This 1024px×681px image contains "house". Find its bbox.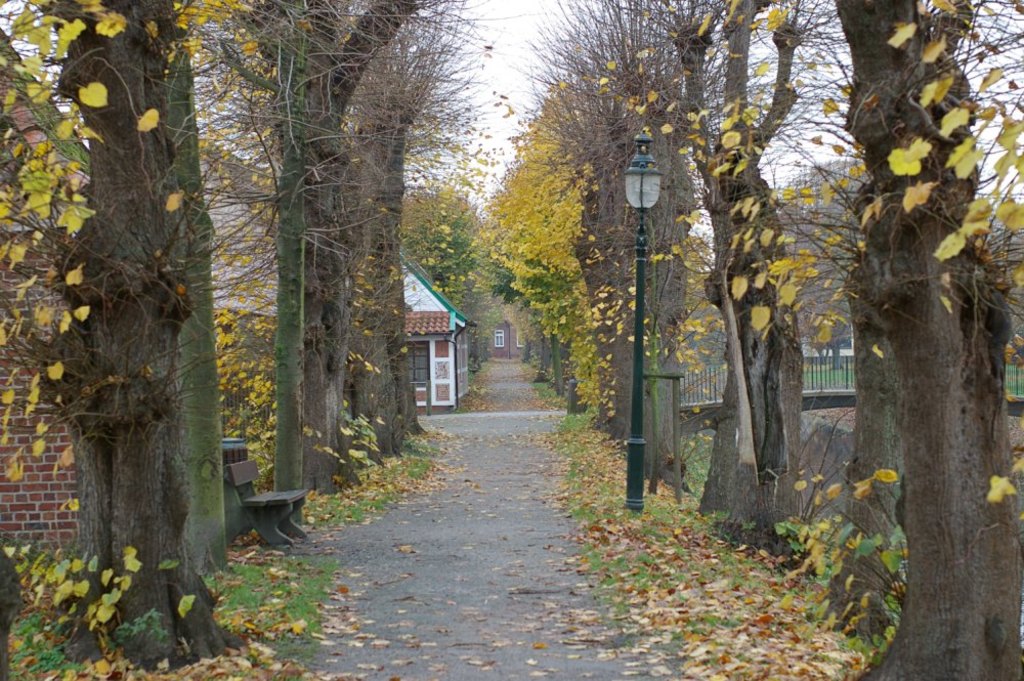
x1=0, y1=29, x2=82, y2=594.
